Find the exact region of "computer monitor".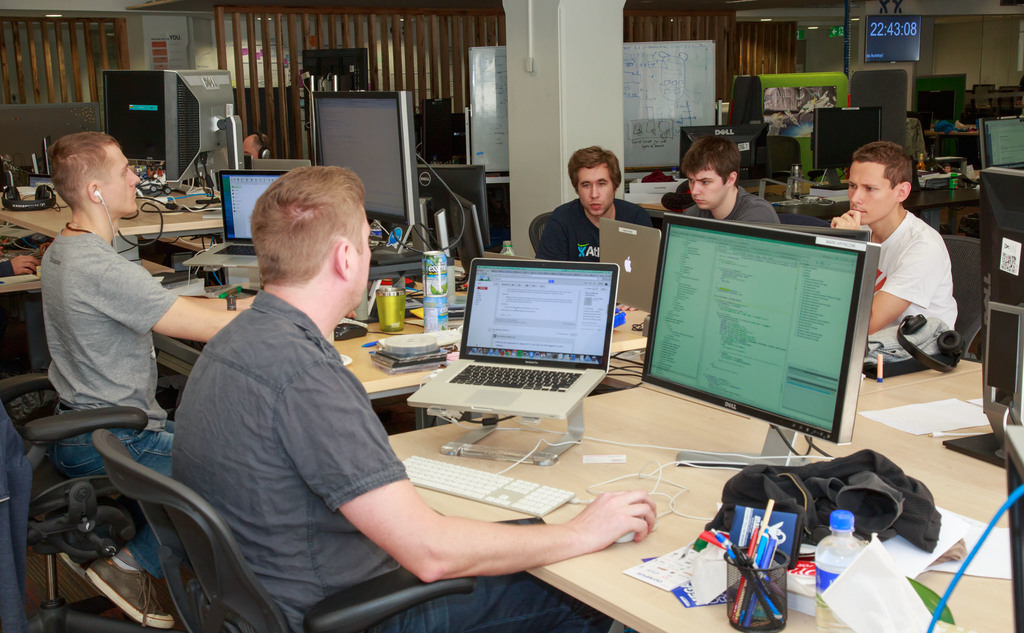
Exact region: BBox(307, 89, 420, 266).
